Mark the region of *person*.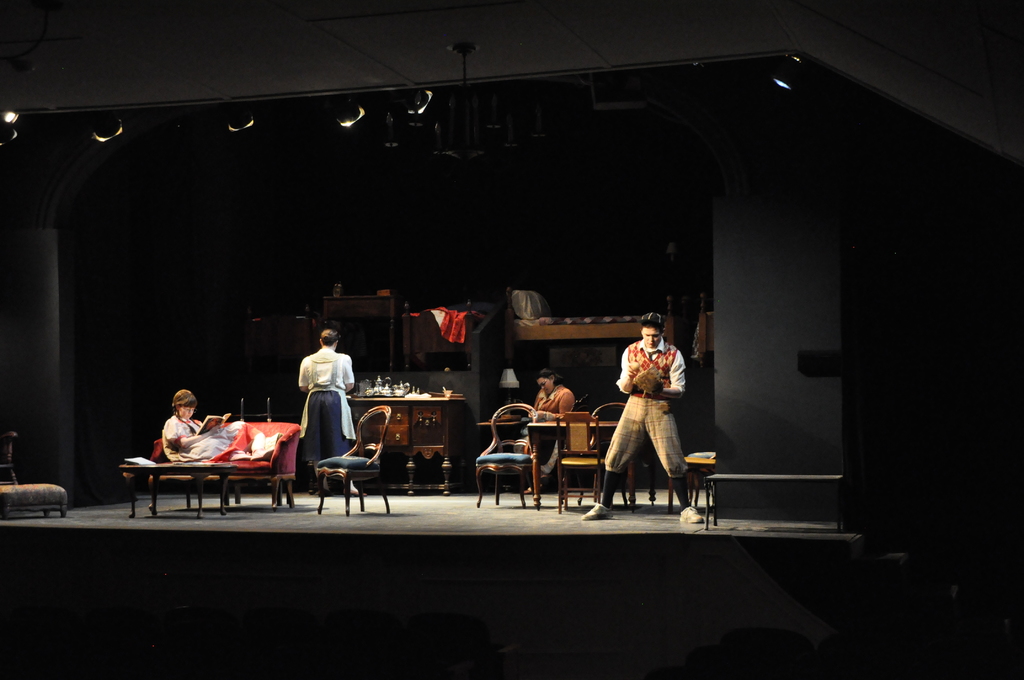
Region: (515,371,580,446).
